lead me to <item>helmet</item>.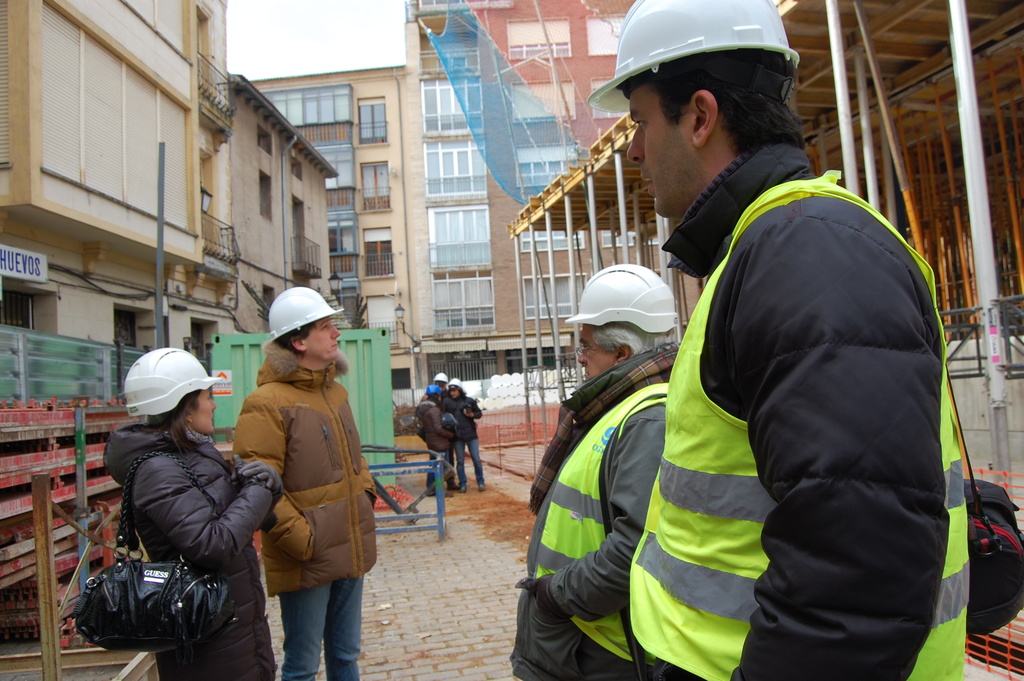
Lead to l=447, t=377, r=462, b=388.
